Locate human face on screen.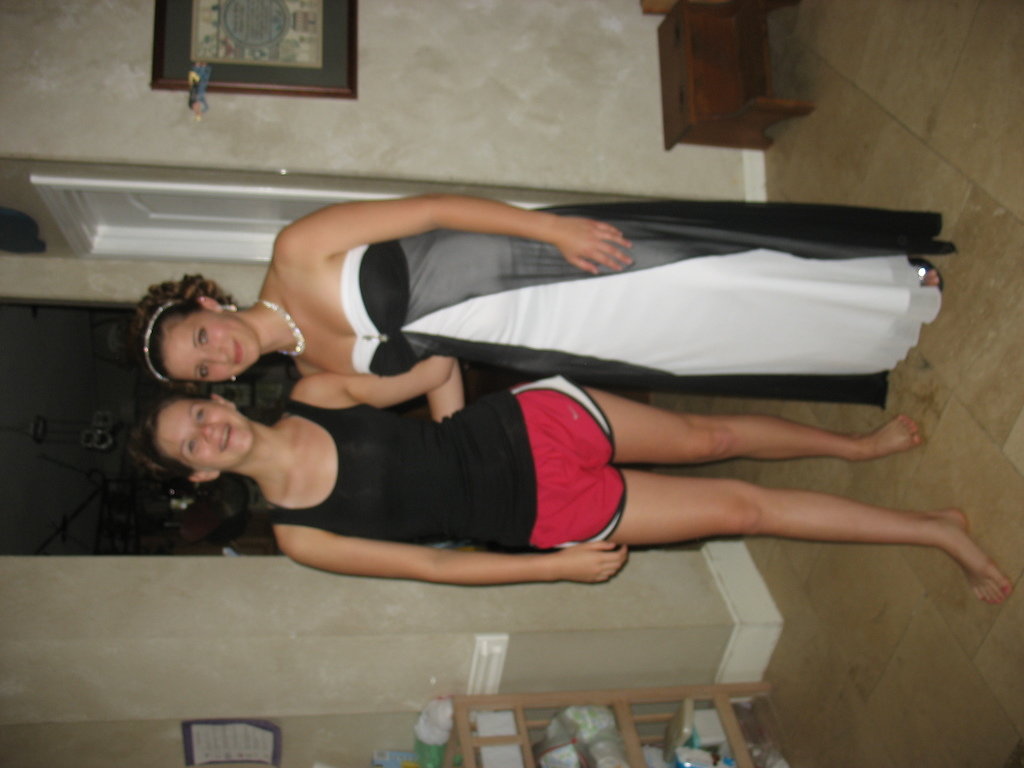
On screen at (163, 312, 262, 383).
